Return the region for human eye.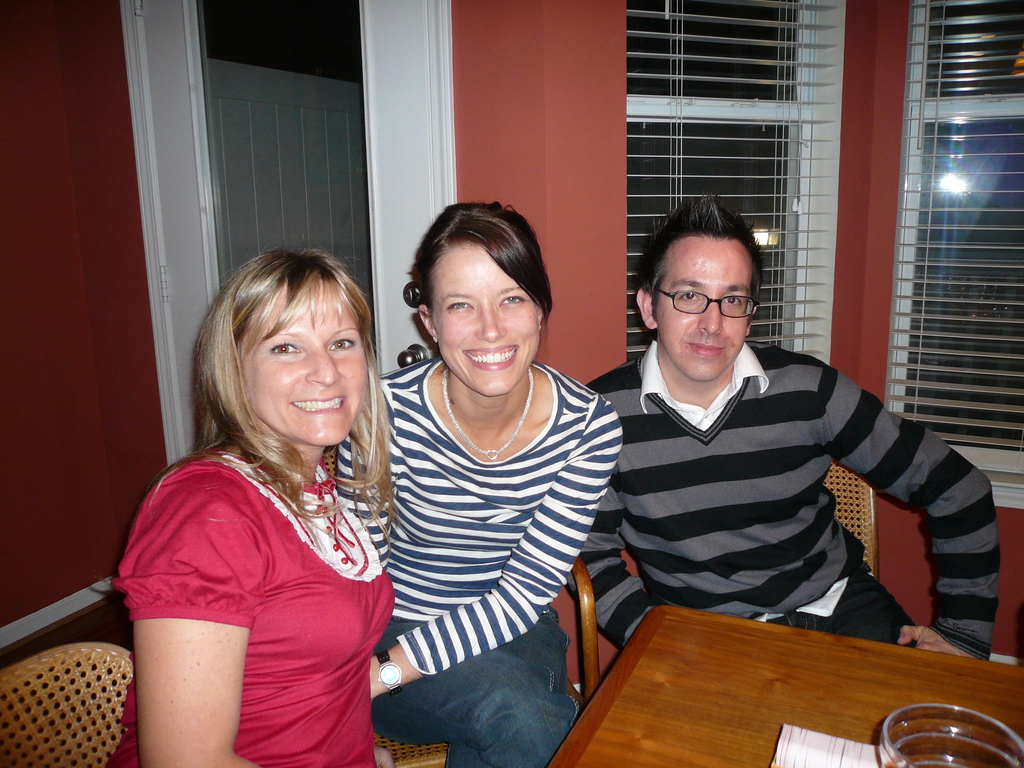
<bbox>722, 293, 743, 305</bbox>.
